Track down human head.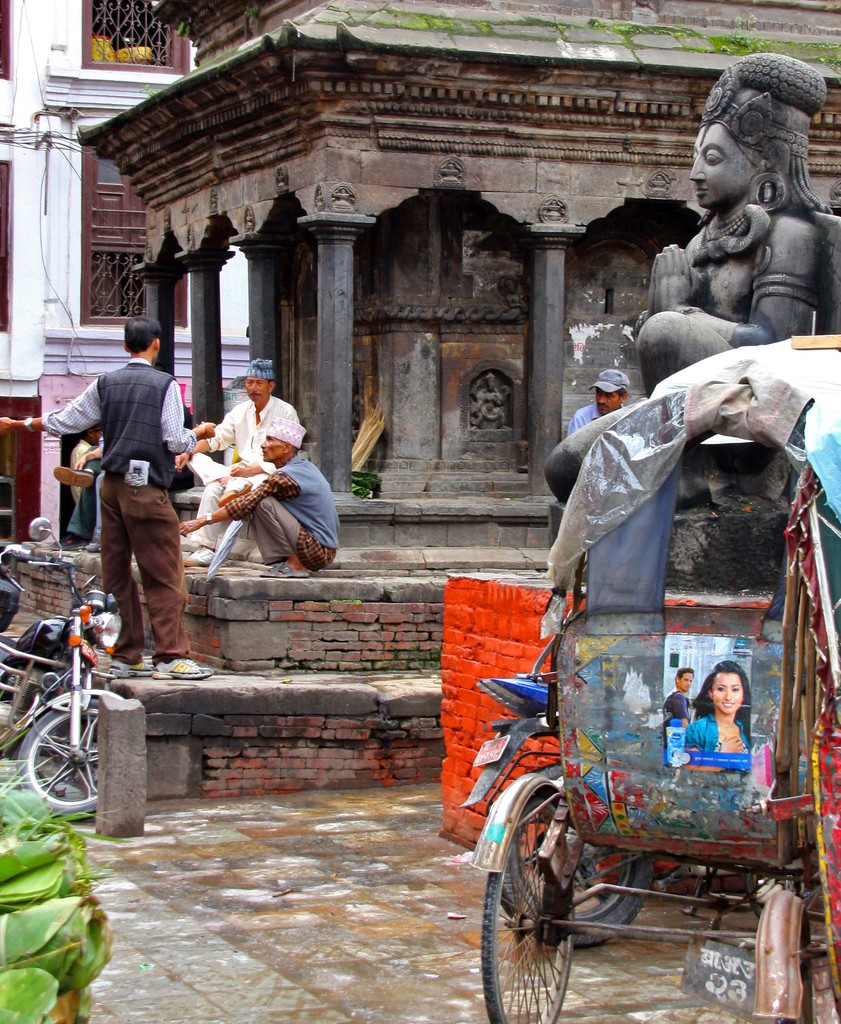
Tracked to left=79, top=424, right=100, bottom=443.
